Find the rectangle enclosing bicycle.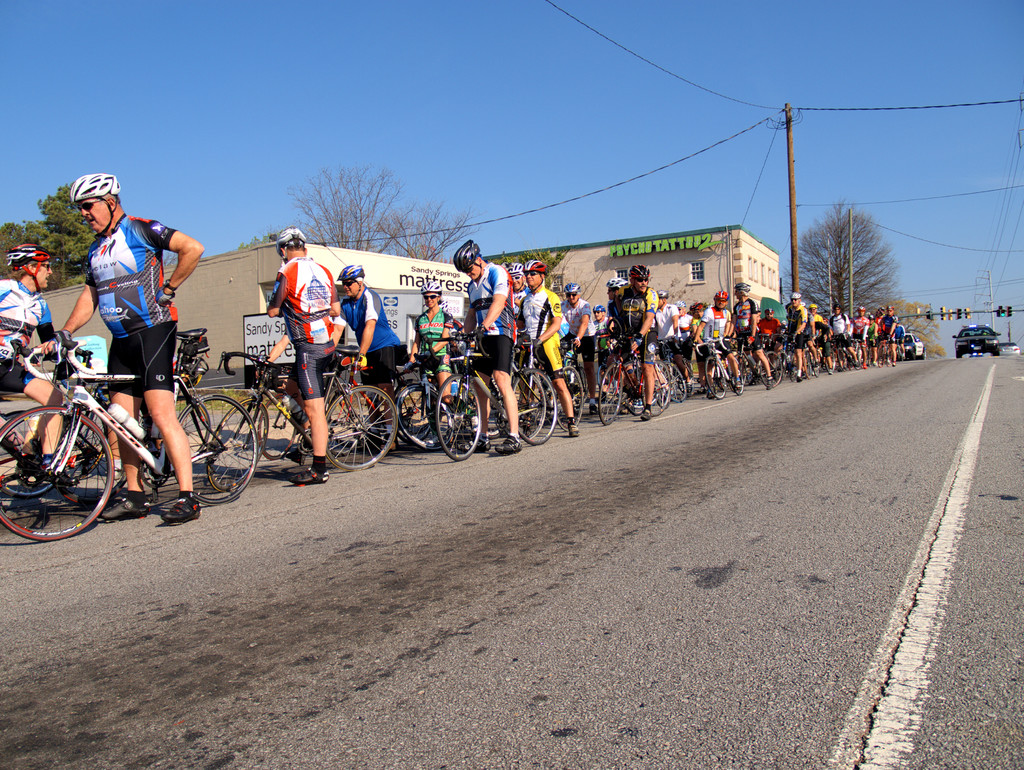
region(377, 352, 455, 459).
